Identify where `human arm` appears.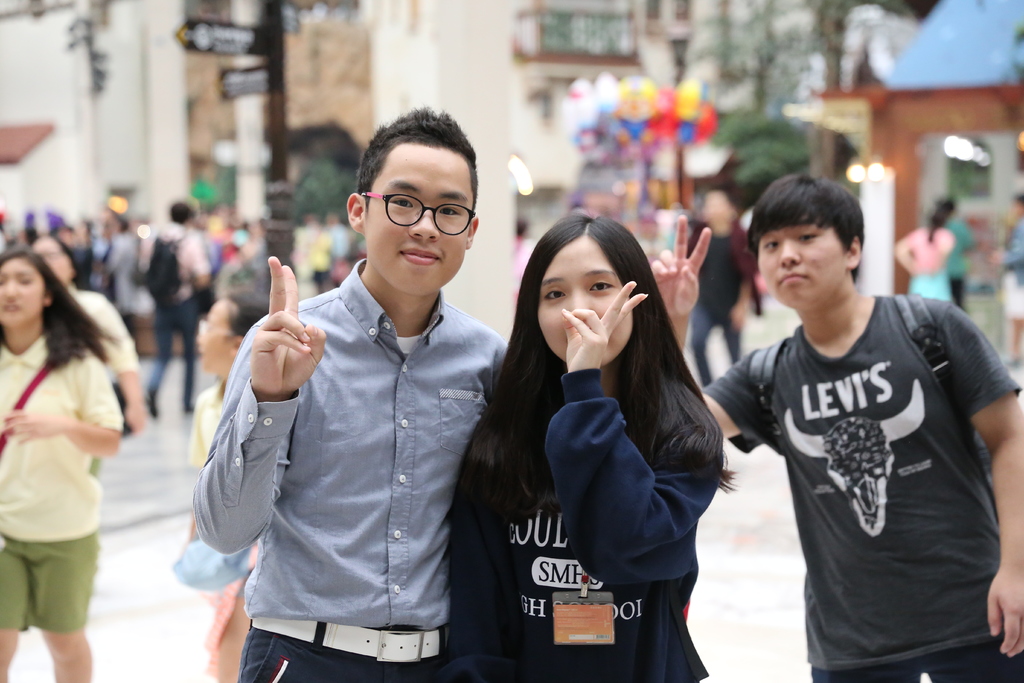
Appears at 192/235/212/290.
